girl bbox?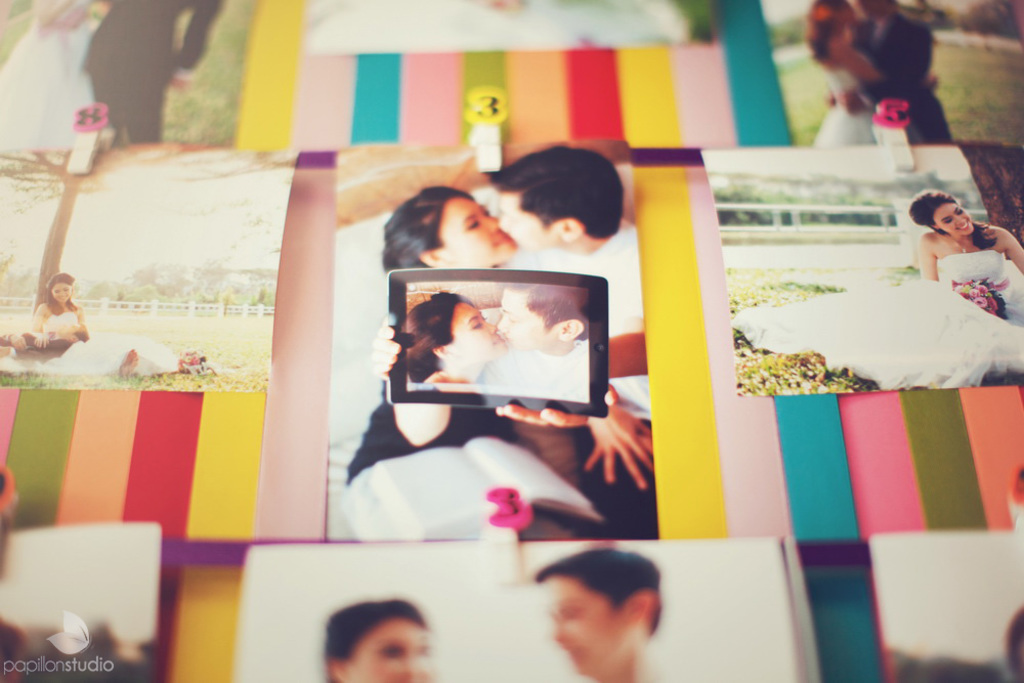
pyautogui.locateOnScreen(730, 188, 1023, 391)
